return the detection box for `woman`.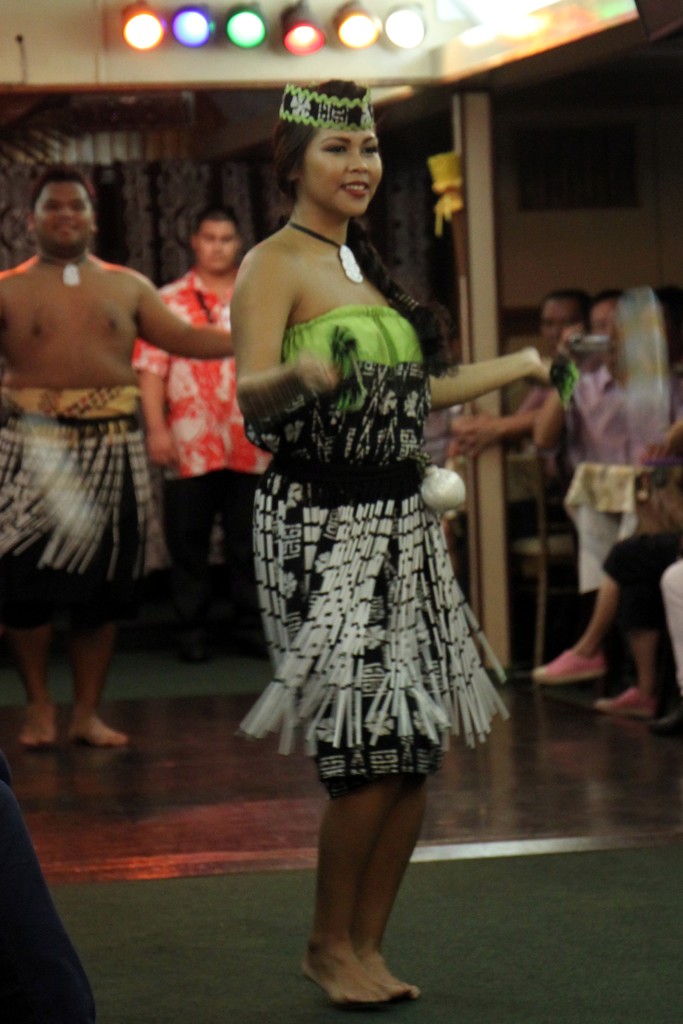
bbox=(234, 76, 511, 1007).
